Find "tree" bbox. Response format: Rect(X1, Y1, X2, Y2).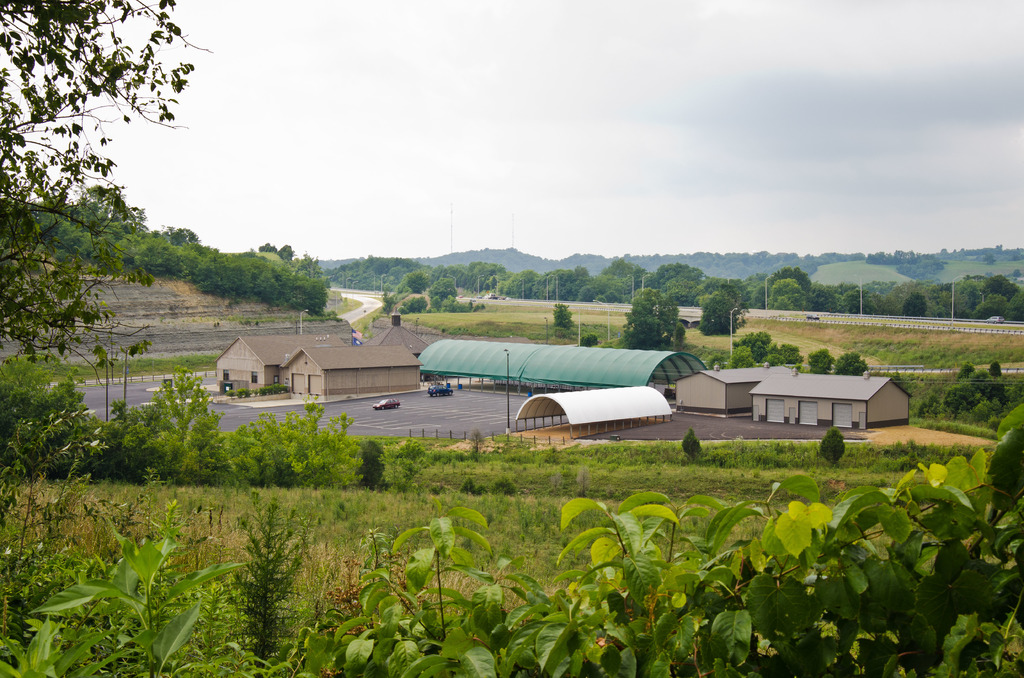
Rect(806, 344, 829, 375).
